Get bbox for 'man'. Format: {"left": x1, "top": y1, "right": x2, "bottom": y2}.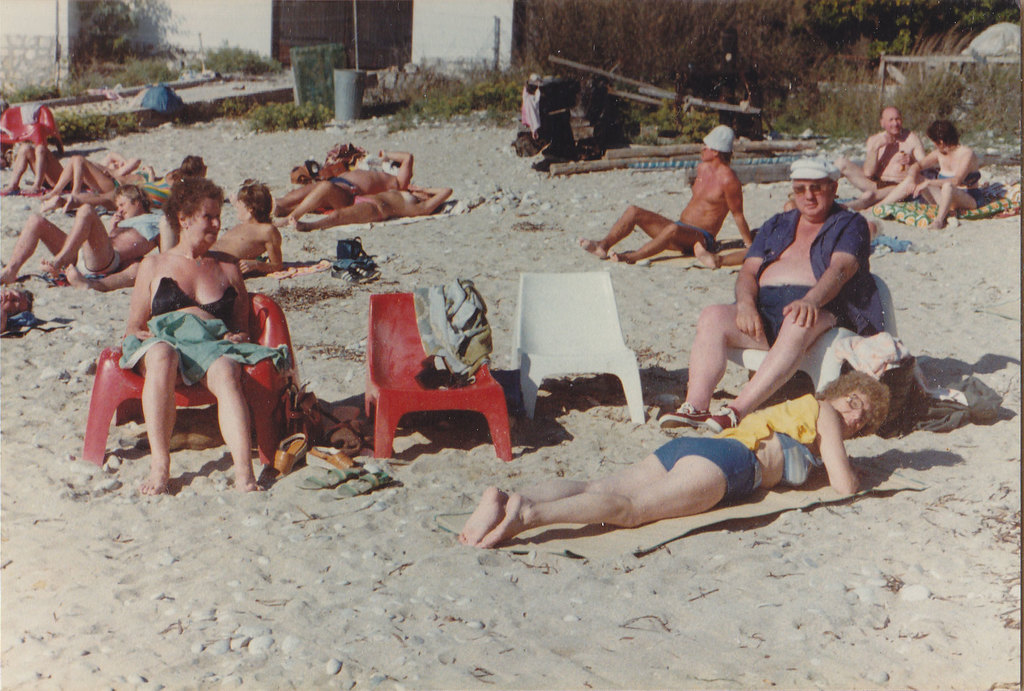
{"left": 0, "top": 143, "right": 66, "bottom": 197}.
